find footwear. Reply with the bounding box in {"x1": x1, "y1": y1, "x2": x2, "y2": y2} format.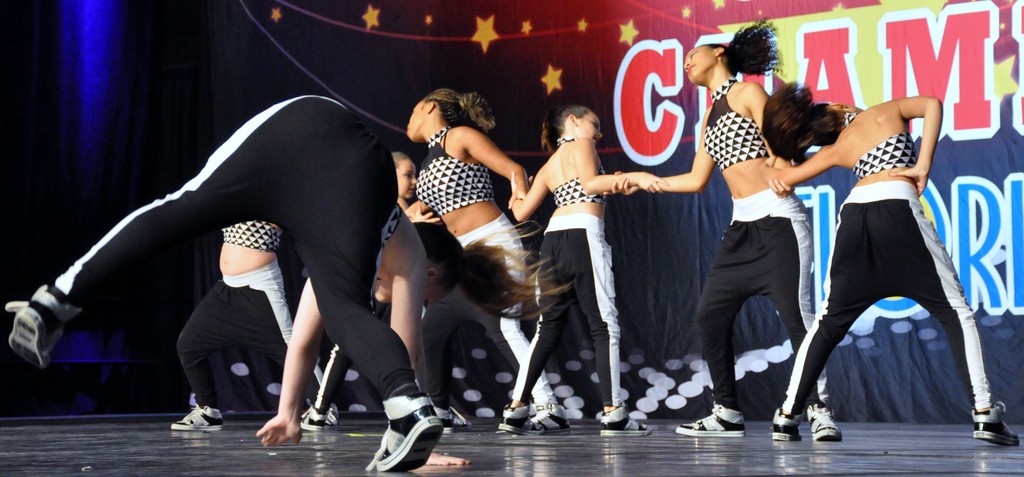
{"x1": 771, "y1": 403, "x2": 801, "y2": 441}.
